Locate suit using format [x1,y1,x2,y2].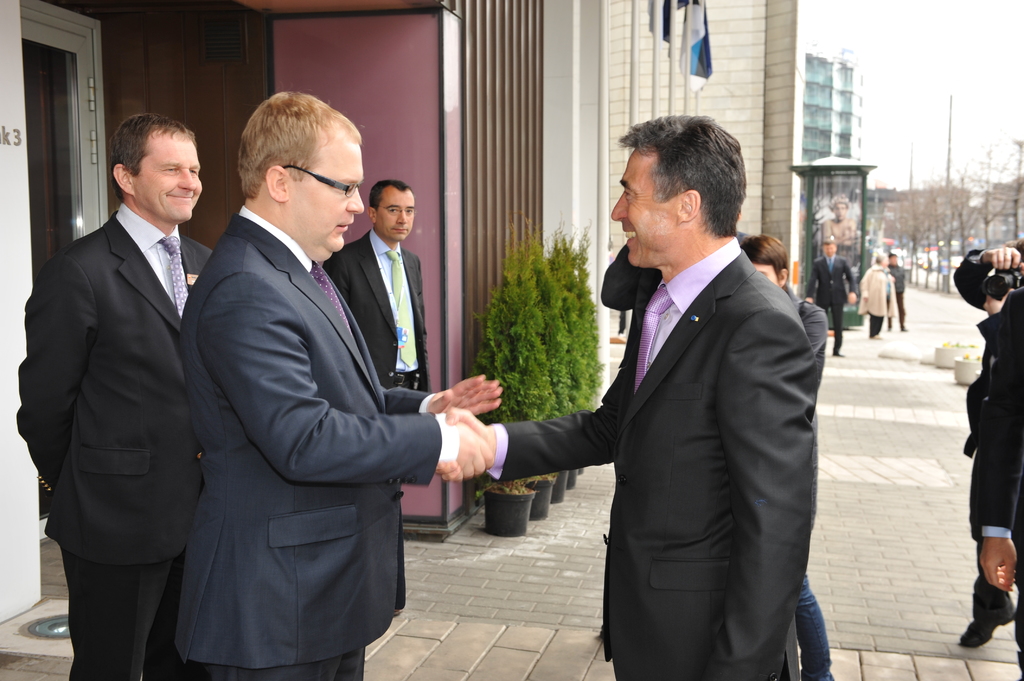
[488,239,814,680].
